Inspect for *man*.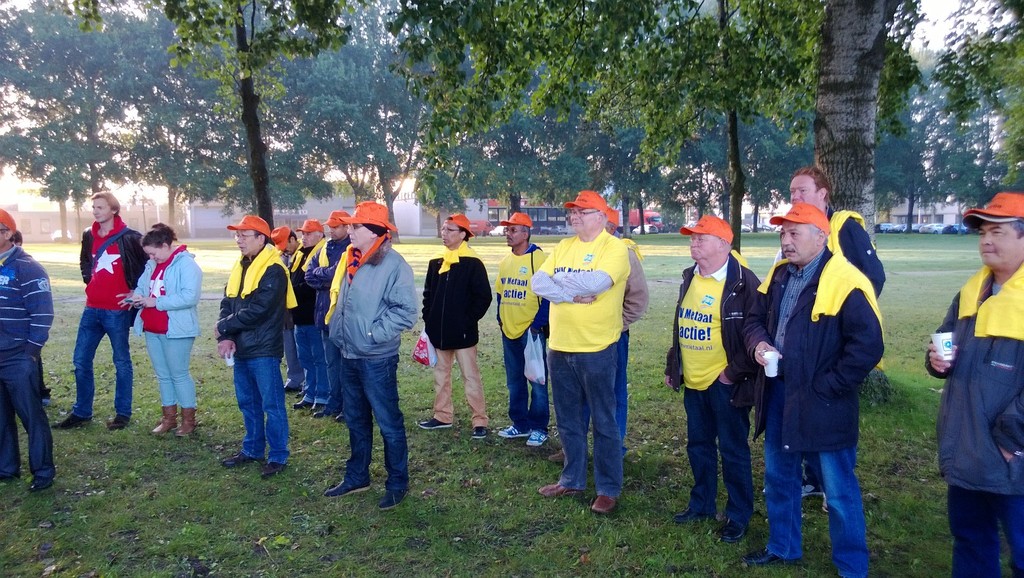
Inspection: bbox(0, 212, 56, 493).
